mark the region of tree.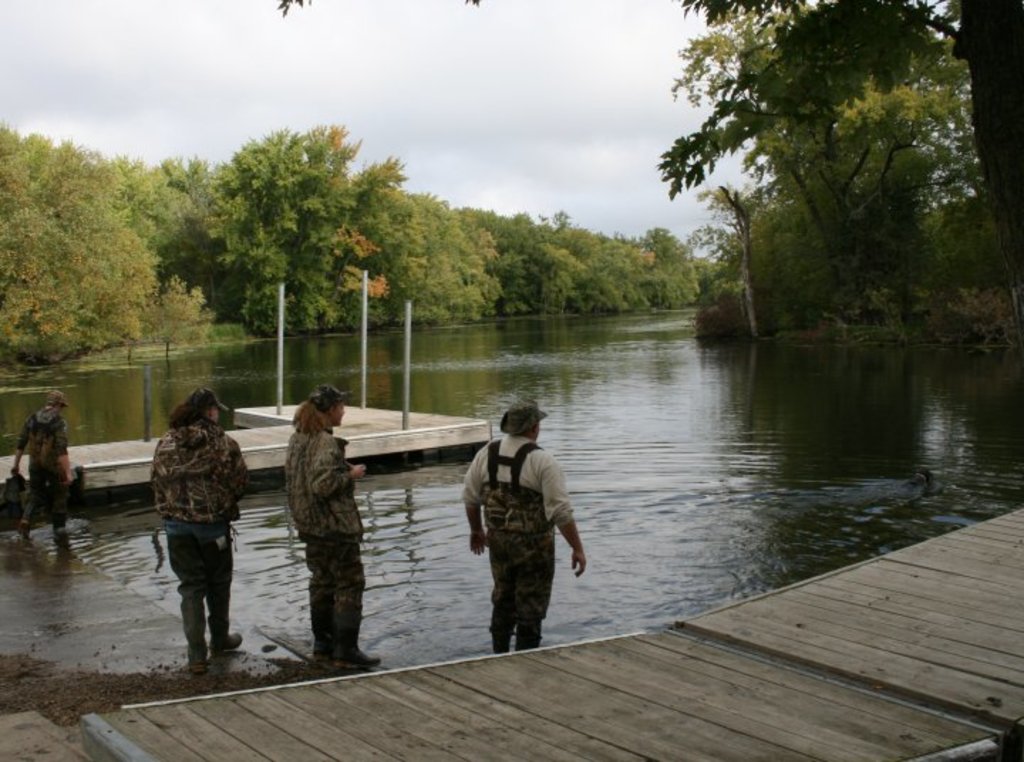
Region: bbox=(18, 131, 91, 229).
